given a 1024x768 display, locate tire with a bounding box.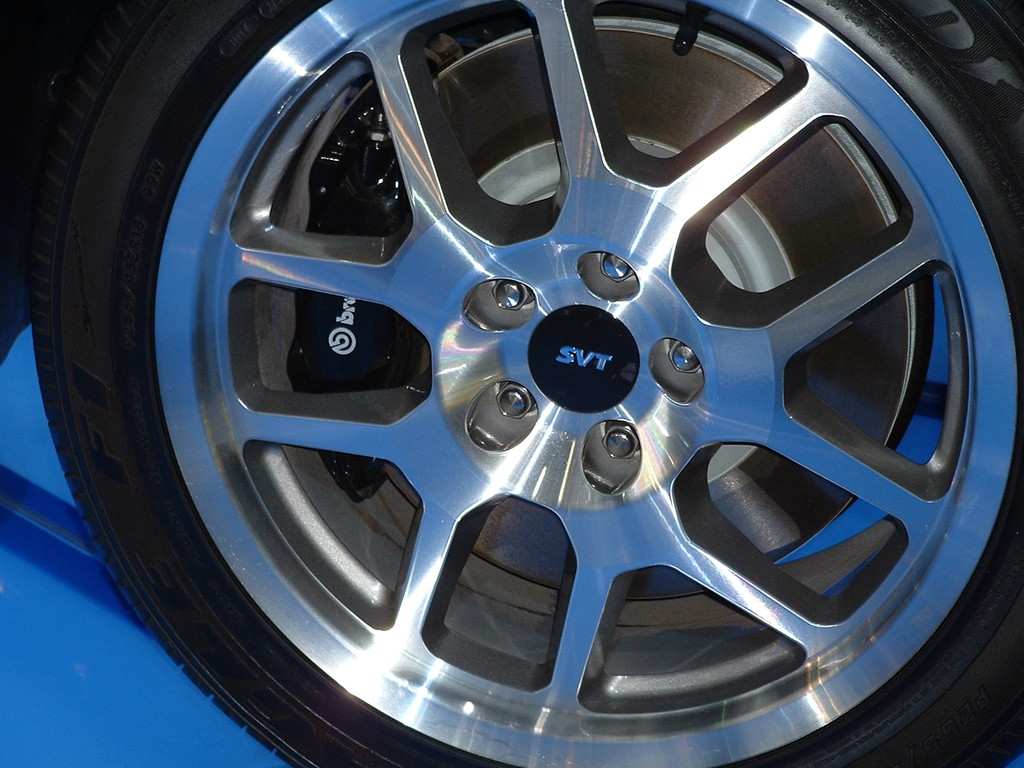
Located: bbox=[8, 0, 1023, 765].
